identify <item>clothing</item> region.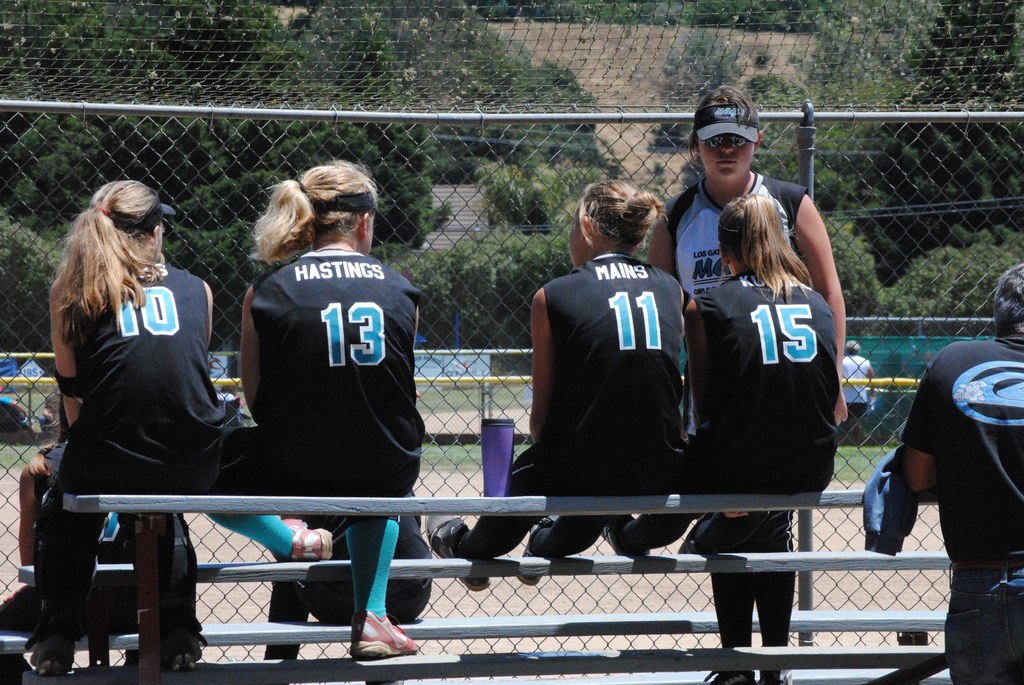
Region: box=[696, 508, 820, 684].
